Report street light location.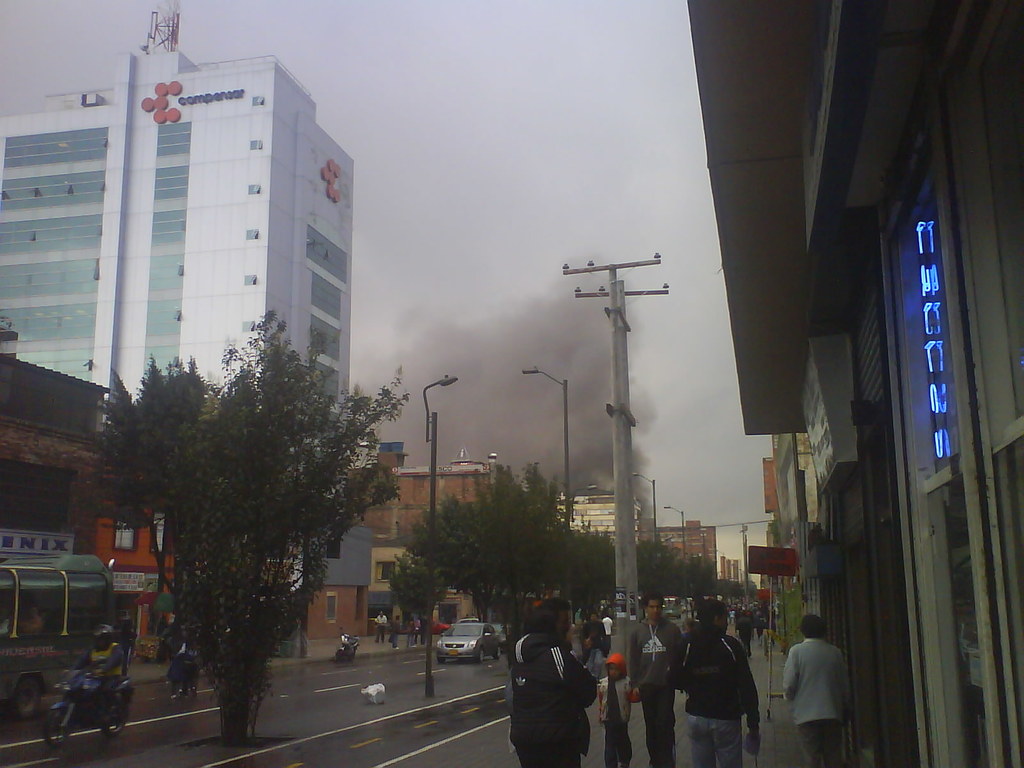
Report: pyautogui.locateOnScreen(415, 374, 461, 698).
